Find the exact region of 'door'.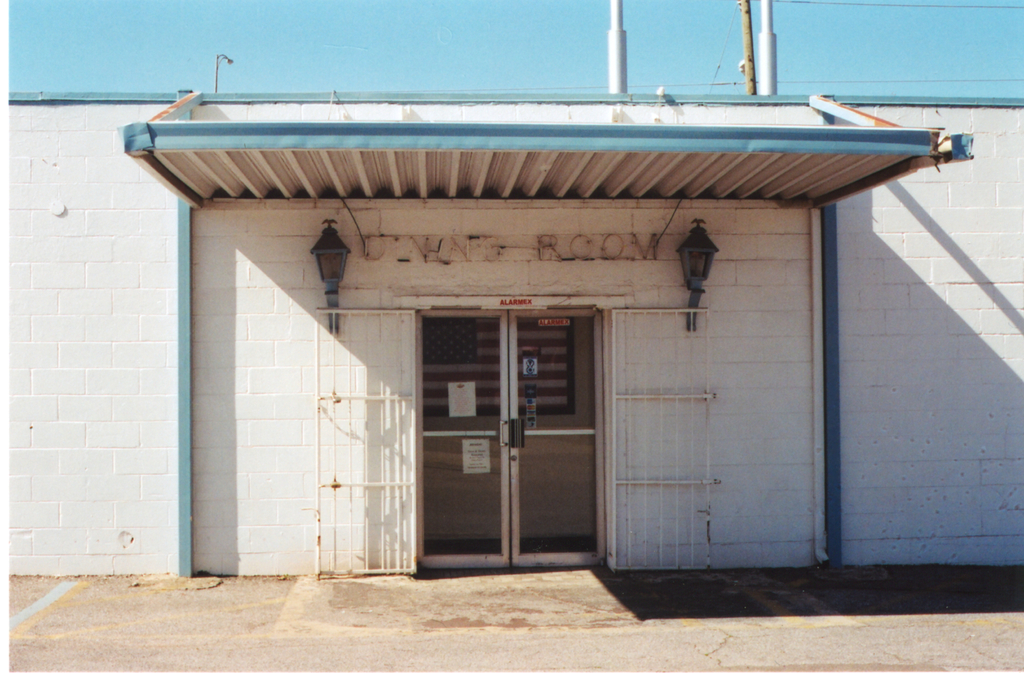
Exact region: box=[424, 309, 599, 571].
